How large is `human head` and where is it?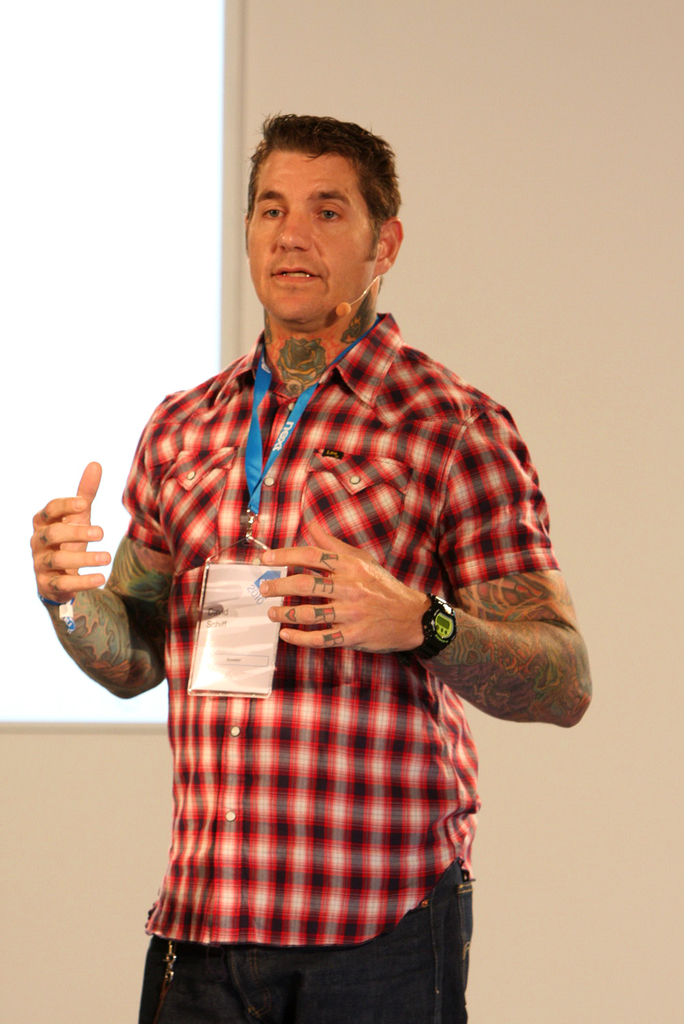
Bounding box: 234/107/407/322.
